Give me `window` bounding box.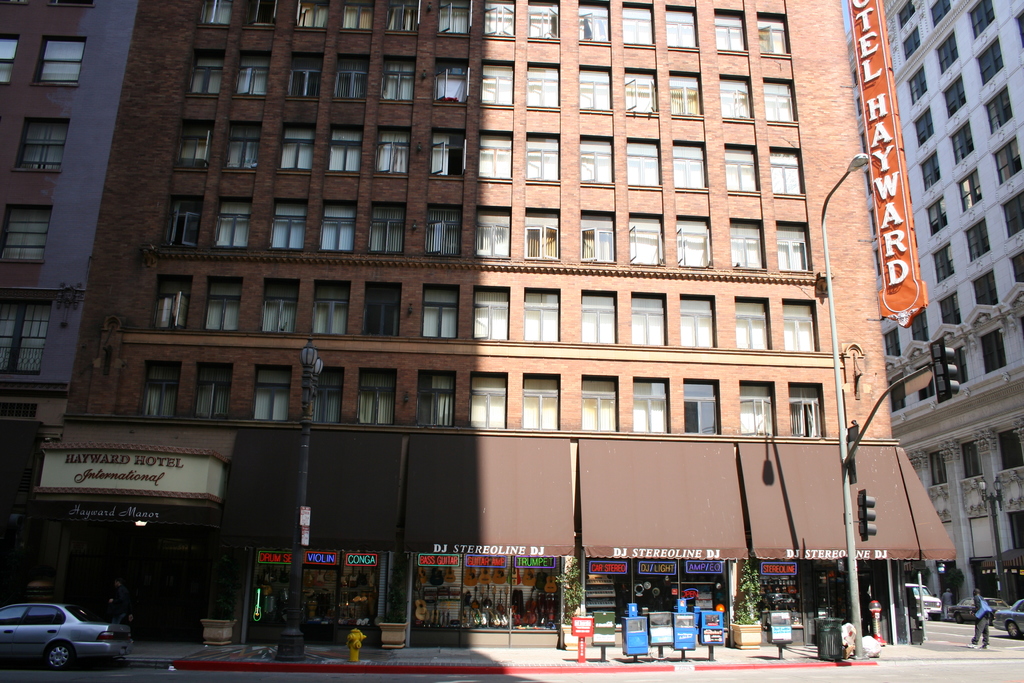
(left=780, top=222, right=812, bottom=270).
